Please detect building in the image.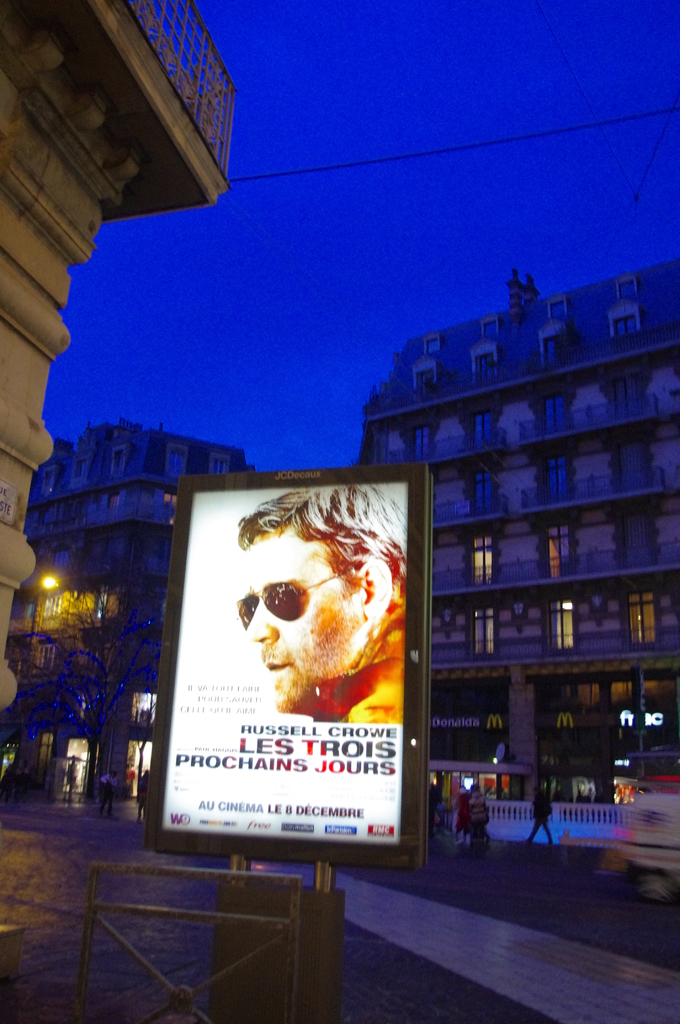
<region>356, 255, 679, 792</region>.
